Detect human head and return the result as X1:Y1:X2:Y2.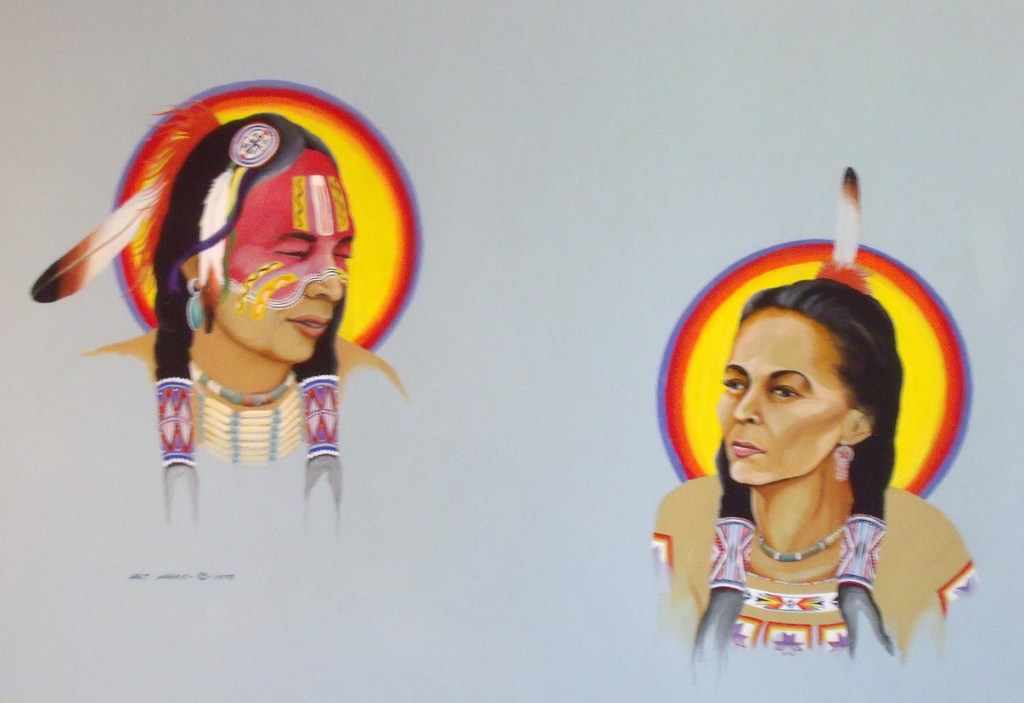
701:289:904:509.
